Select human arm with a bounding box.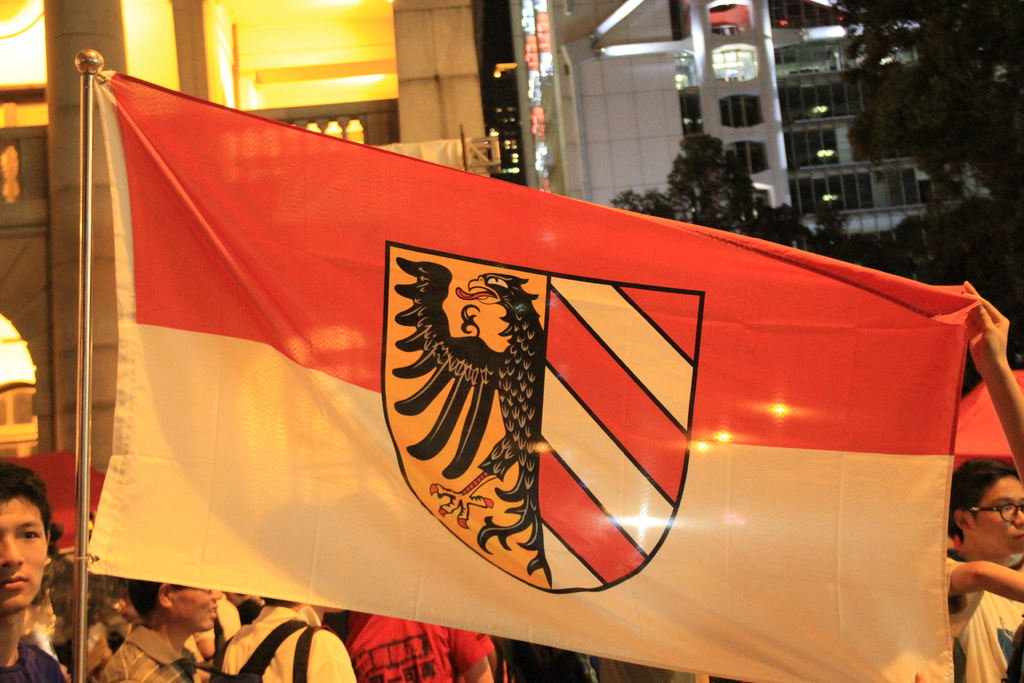
left=946, top=551, right=1023, bottom=601.
